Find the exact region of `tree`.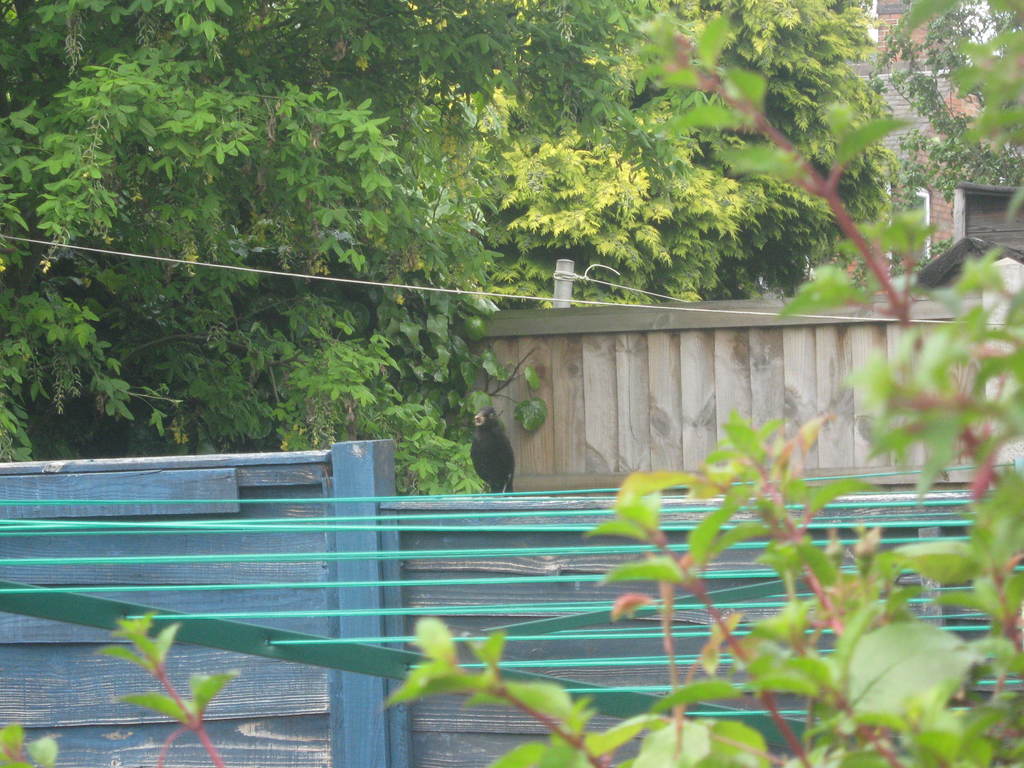
Exact region: (x1=870, y1=0, x2=1023, y2=211).
